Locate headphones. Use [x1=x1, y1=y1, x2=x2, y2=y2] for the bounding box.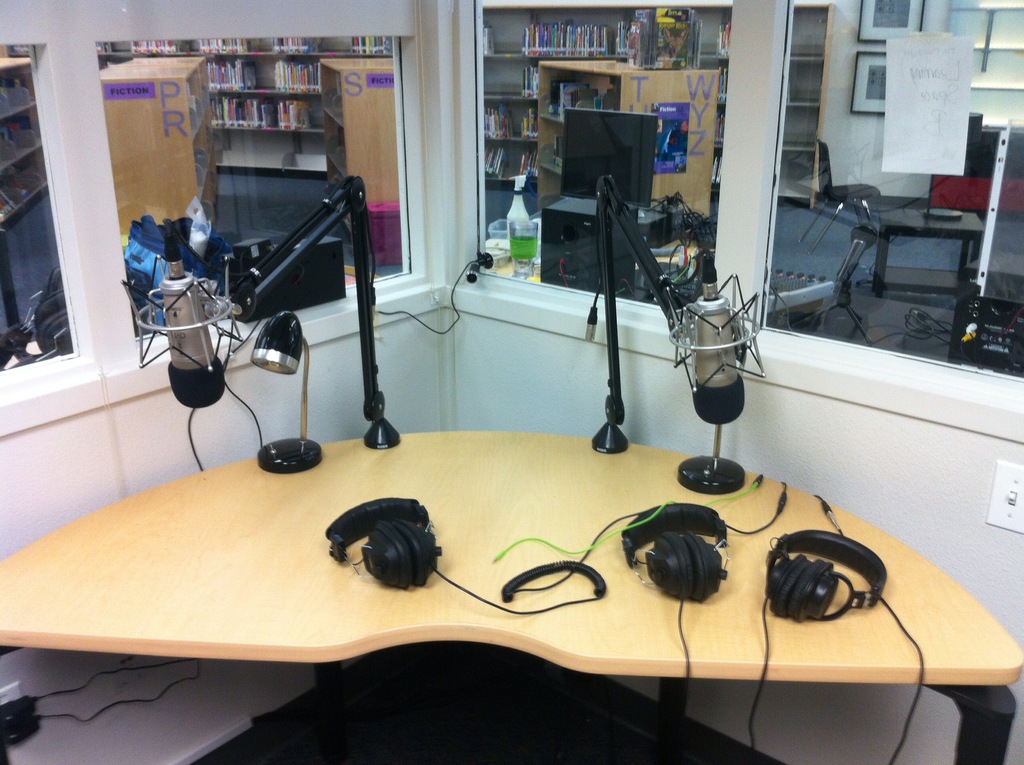
[x1=316, y1=512, x2=436, y2=597].
